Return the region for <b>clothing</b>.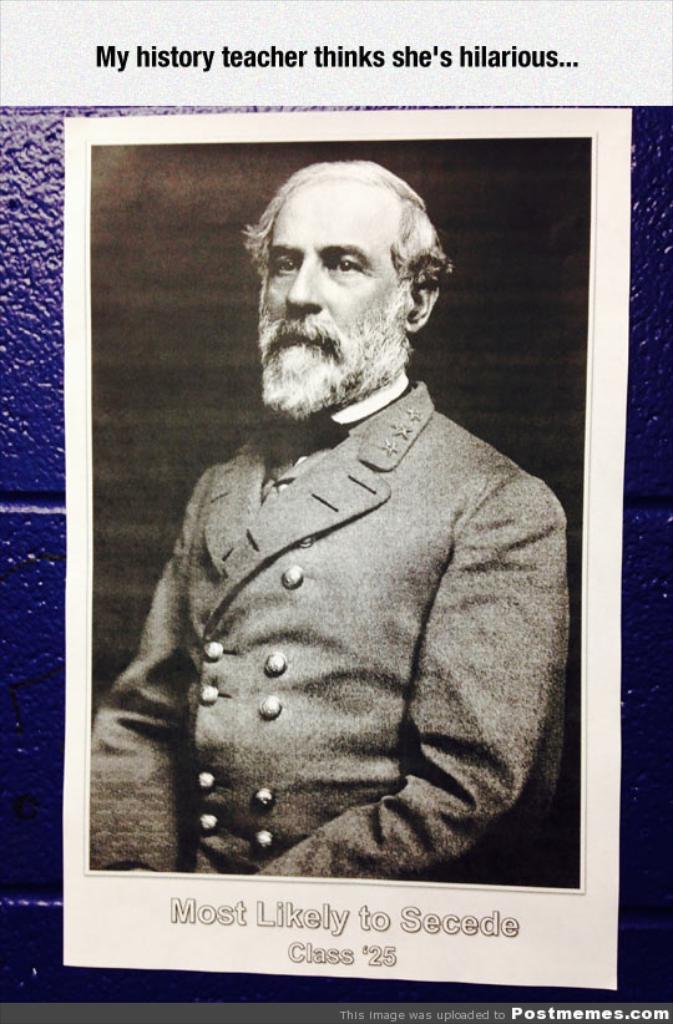
select_region(95, 385, 588, 901).
